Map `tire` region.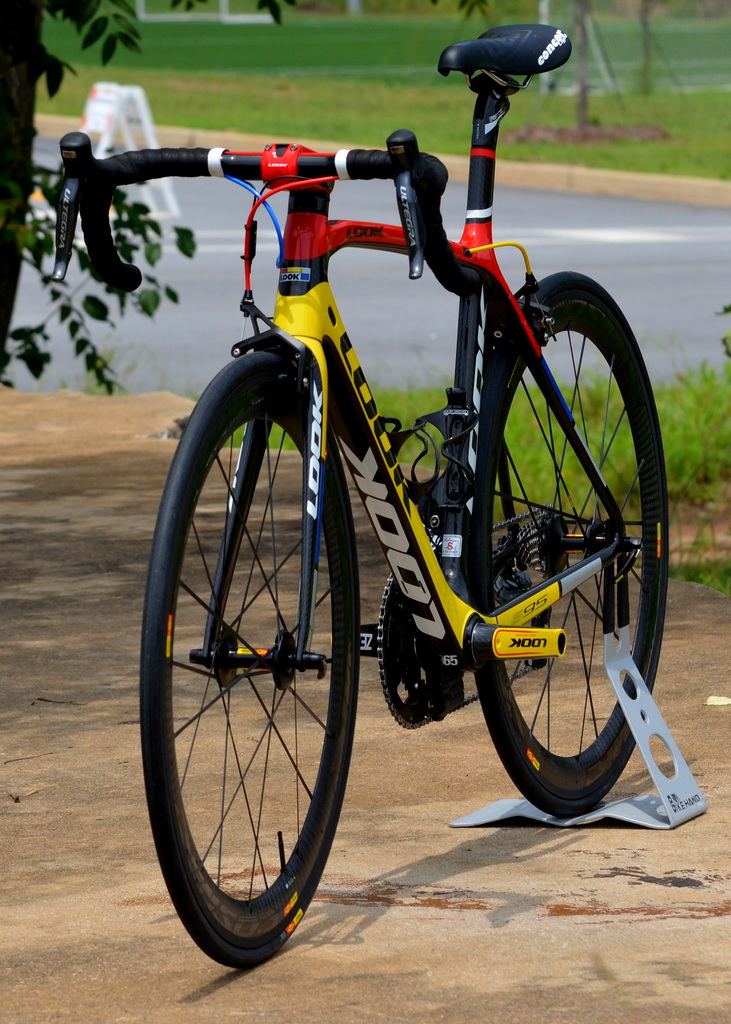
Mapped to (468, 288, 678, 823).
